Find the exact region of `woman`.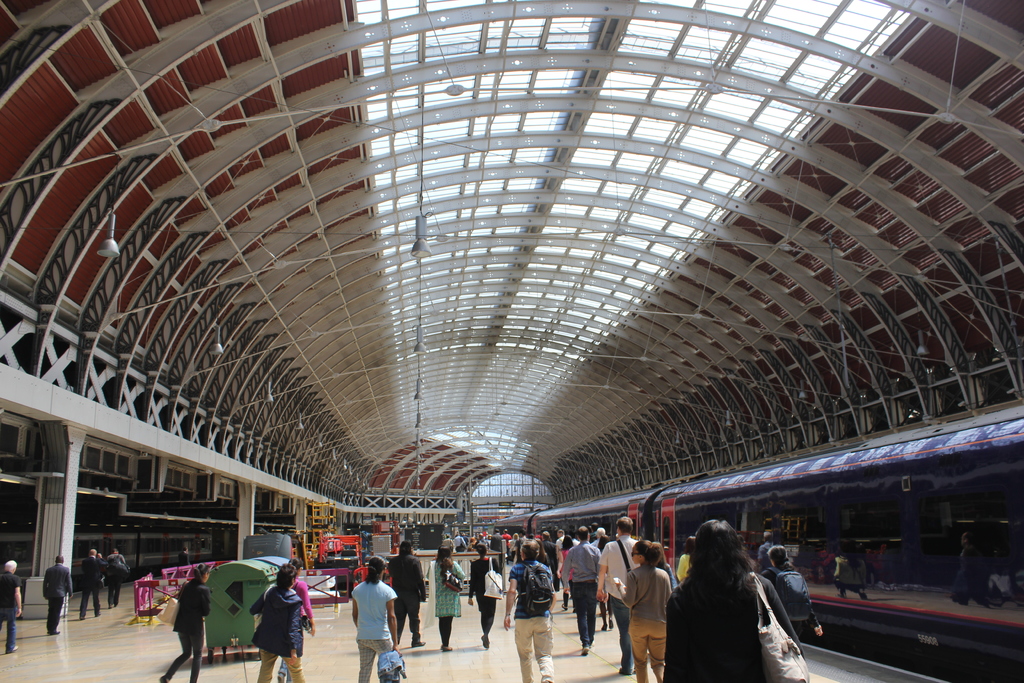
Exact region: crop(465, 539, 501, 650).
